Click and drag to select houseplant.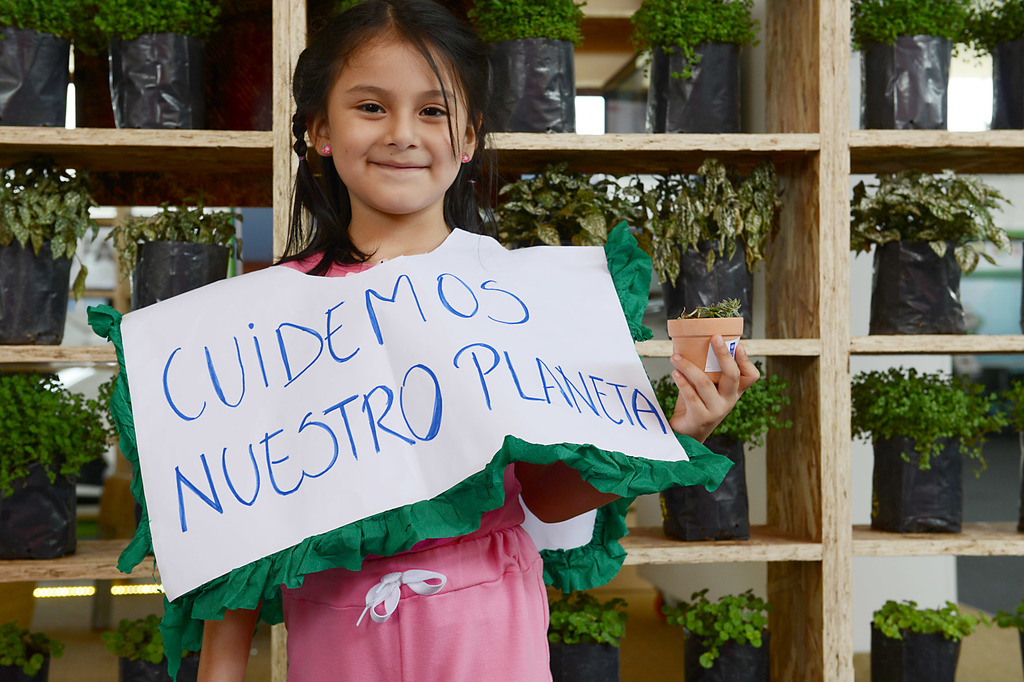
Selection: locate(660, 587, 776, 681).
